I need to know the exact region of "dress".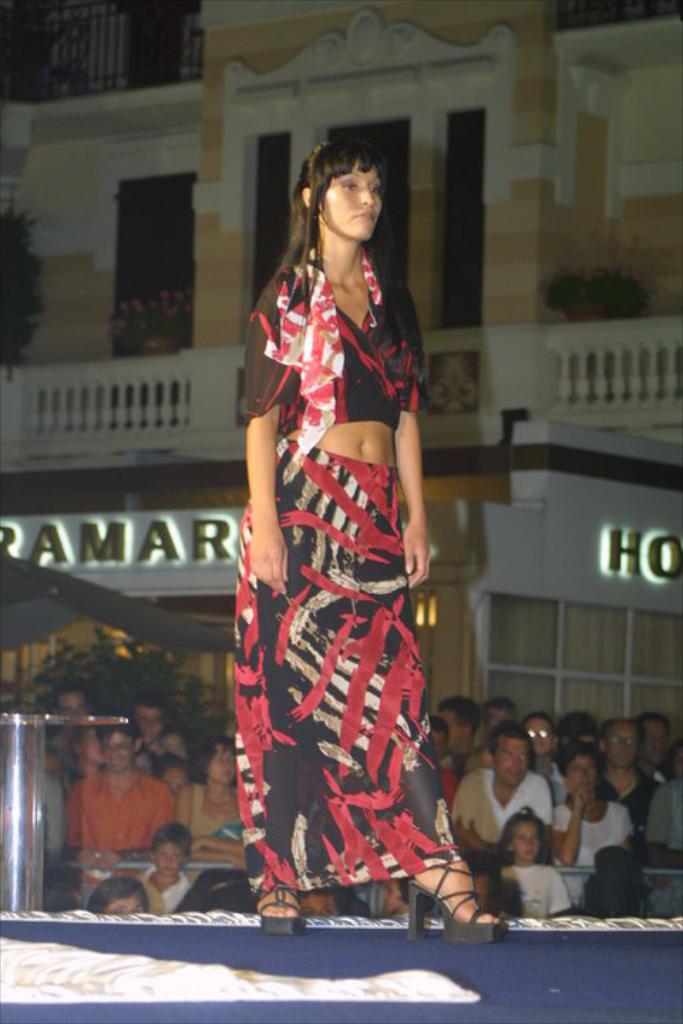
Region: 215,114,477,892.
